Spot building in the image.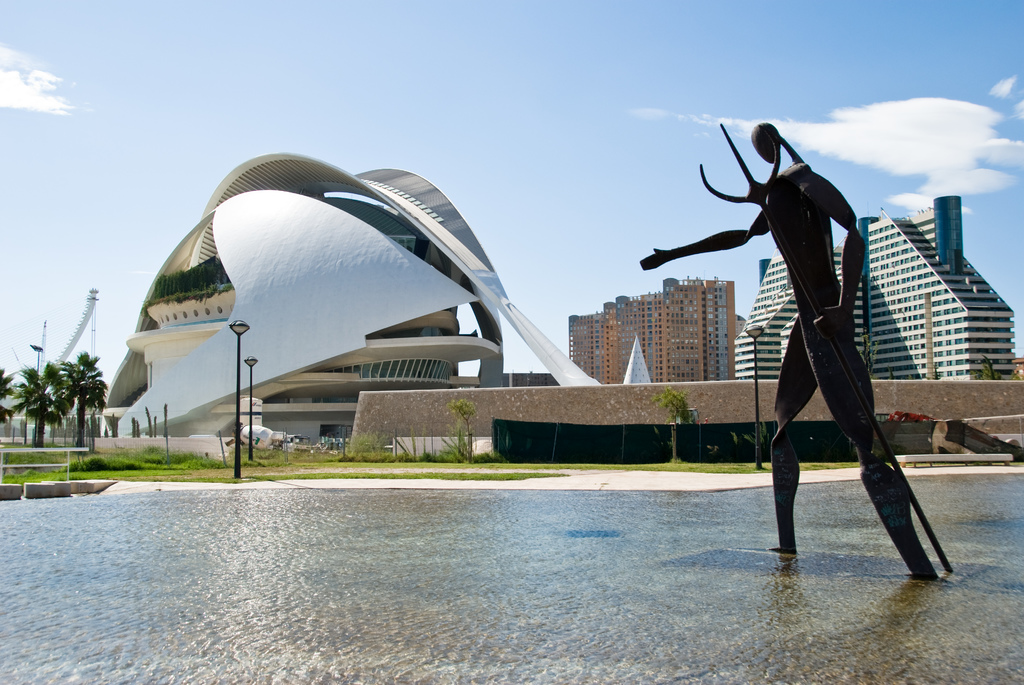
building found at l=729, t=195, r=1023, b=377.
